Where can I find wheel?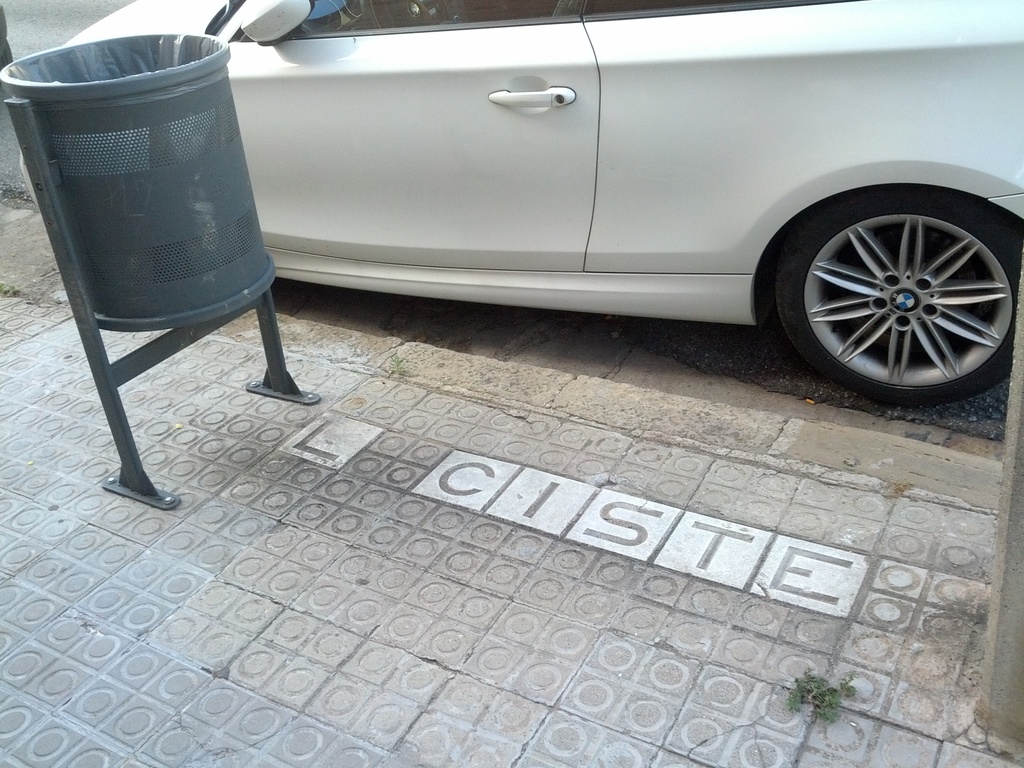
You can find it at x1=774 y1=175 x2=1016 y2=387.
